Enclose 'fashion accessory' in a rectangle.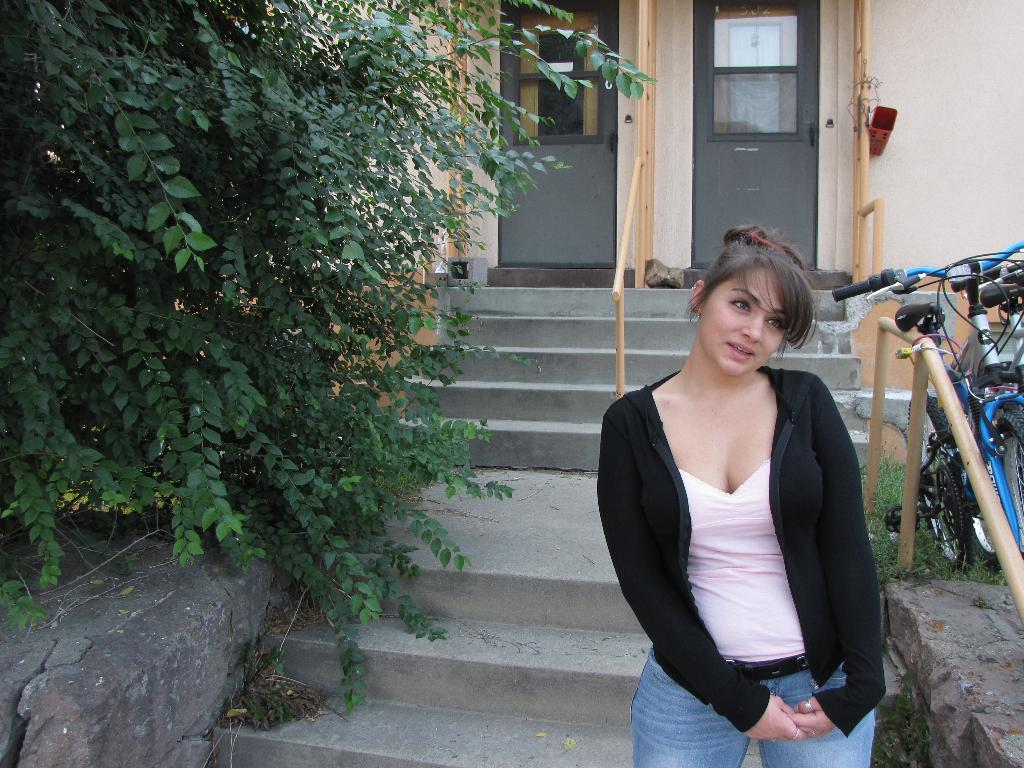
rect(804, 701, 815, 714).
